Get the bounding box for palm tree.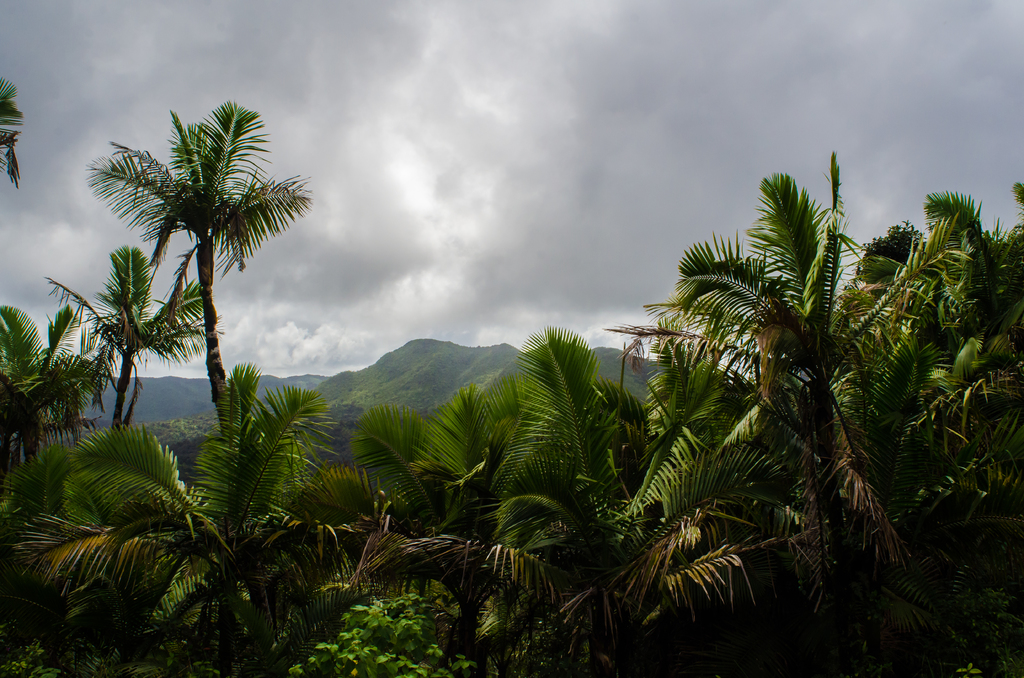
bbox=[0, 68, 31, 190].
